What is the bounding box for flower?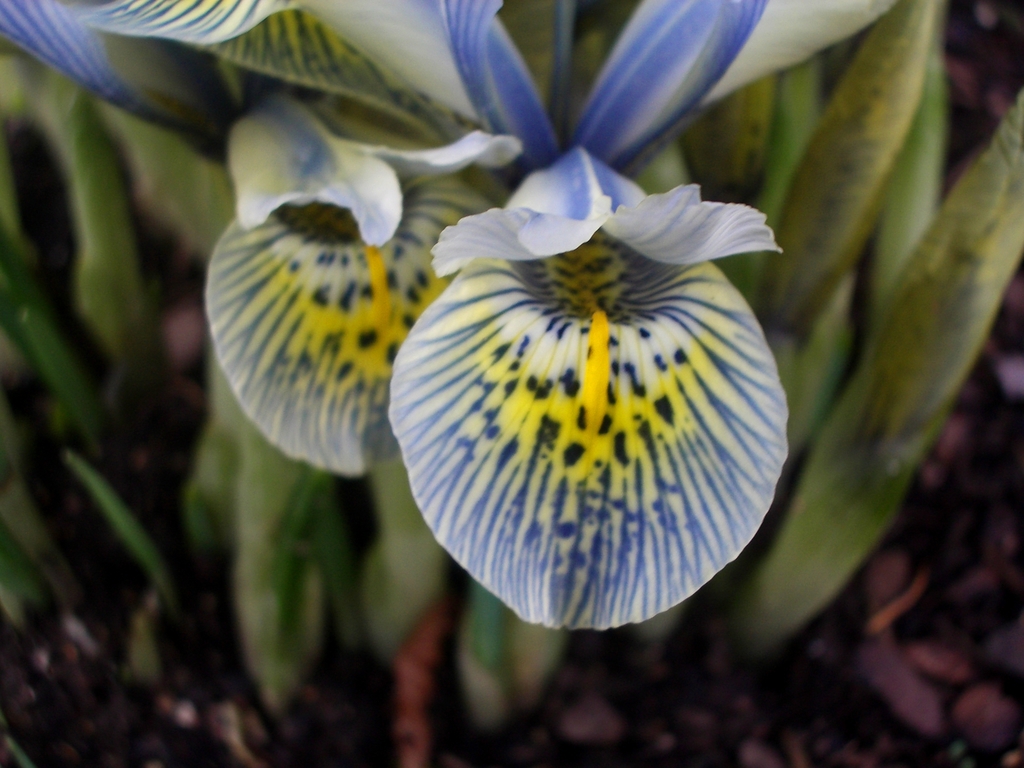
[0,0,922,637].
